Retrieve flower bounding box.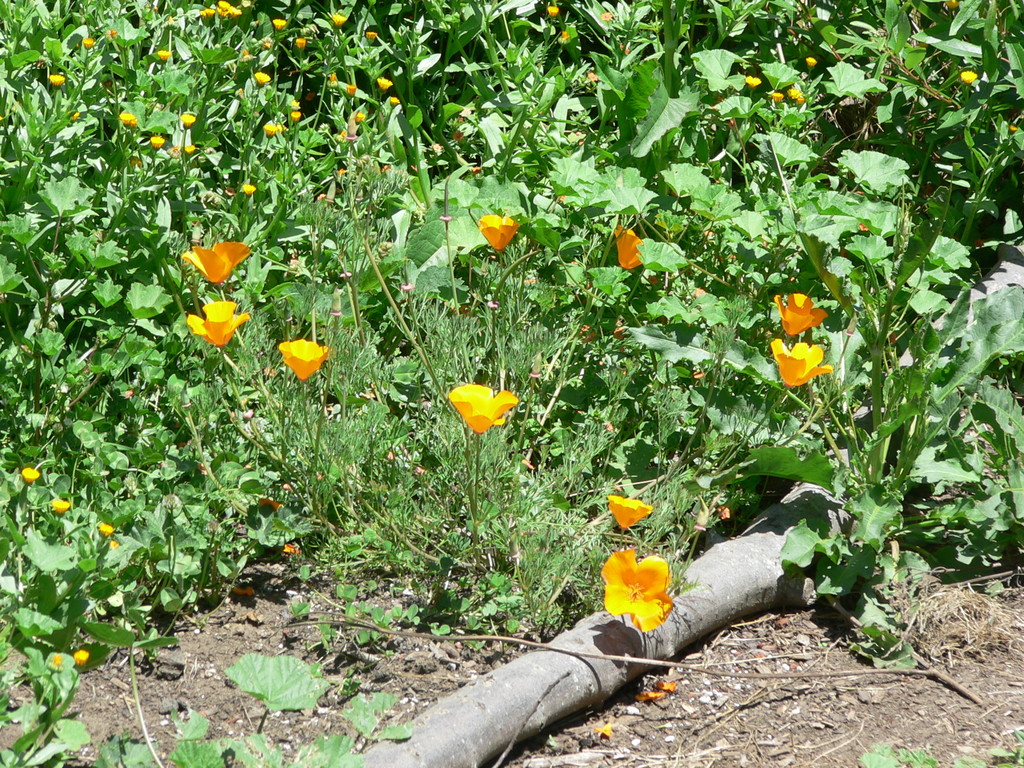
Bounding box: BBox(352, 109, 365, 126).
